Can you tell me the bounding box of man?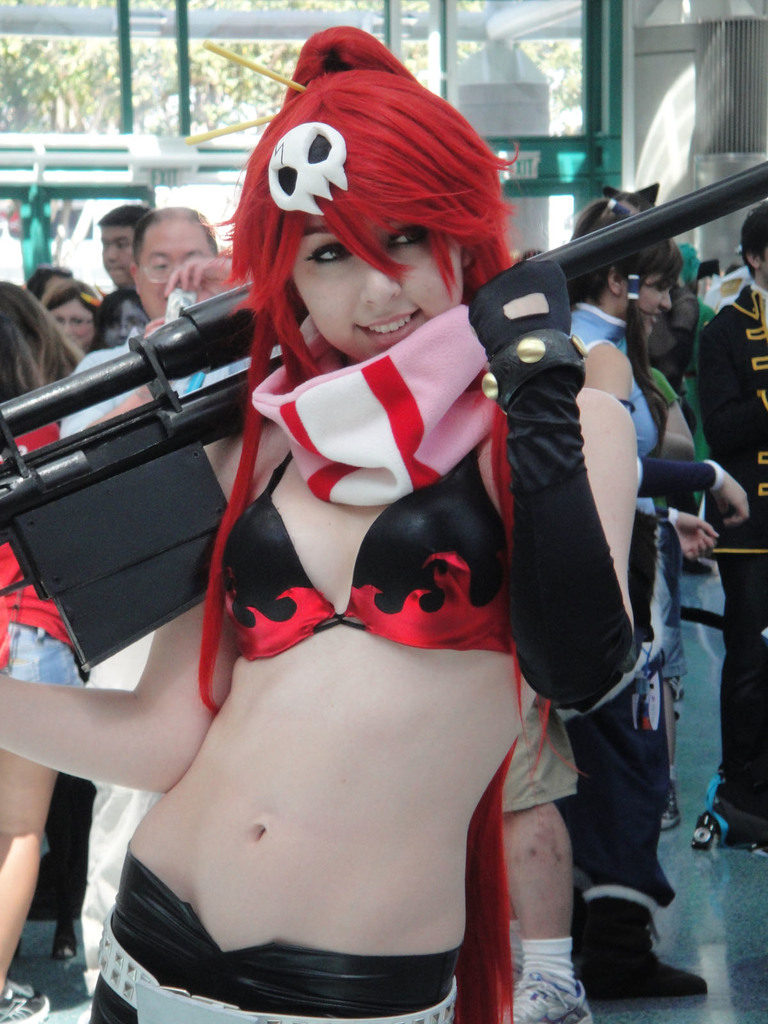
region(126, 204, 212, 313).
